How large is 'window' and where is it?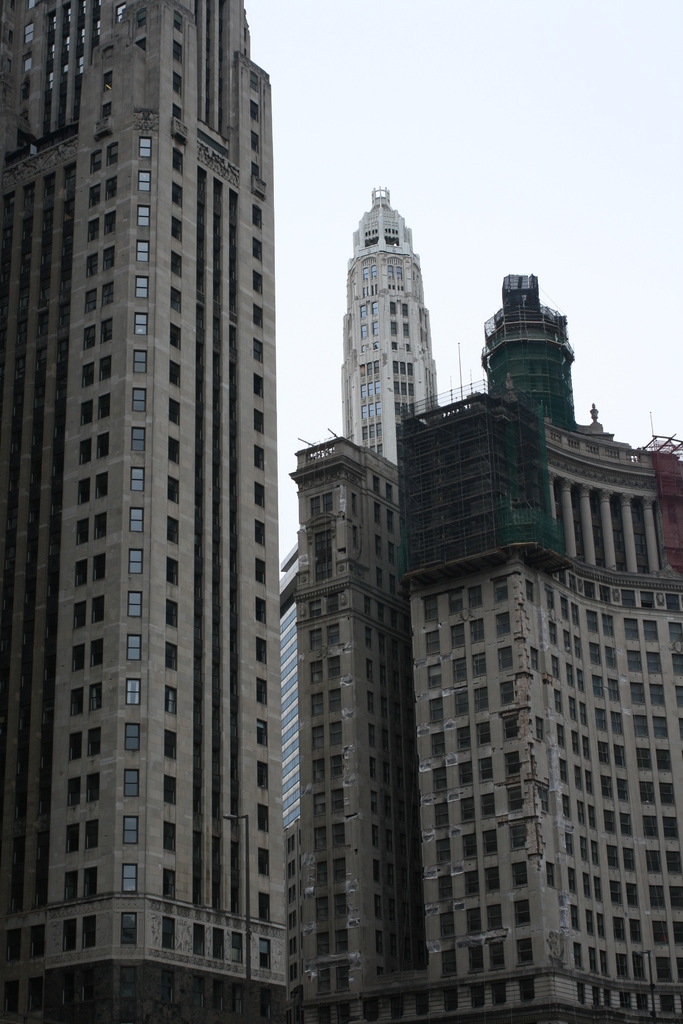
Bounding box: left=317, top=894, right=329, bottom=924.
